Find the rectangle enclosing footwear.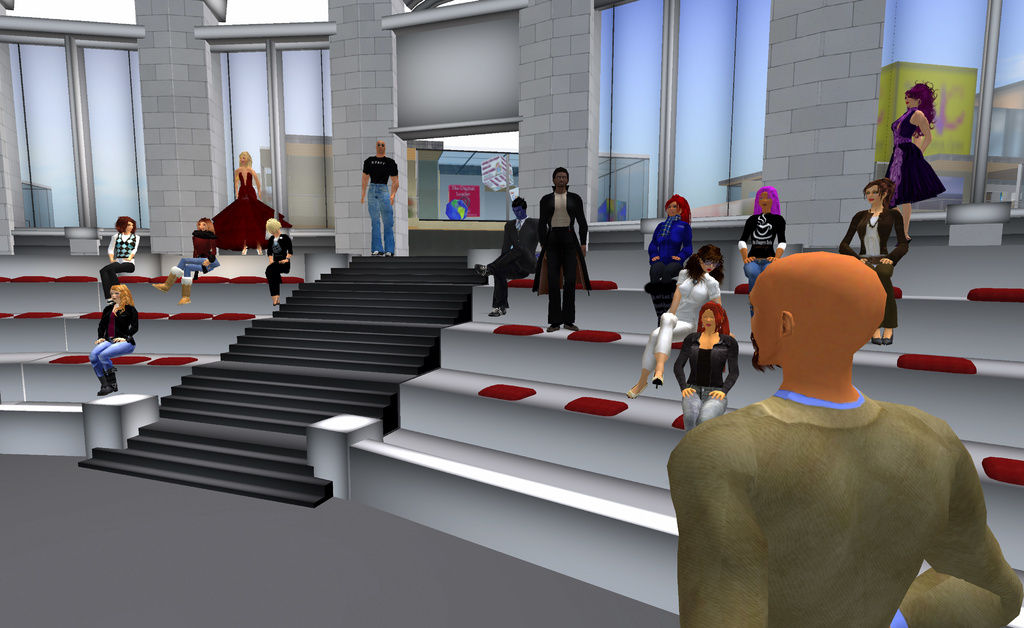
region(474, 264, 493, 277).
